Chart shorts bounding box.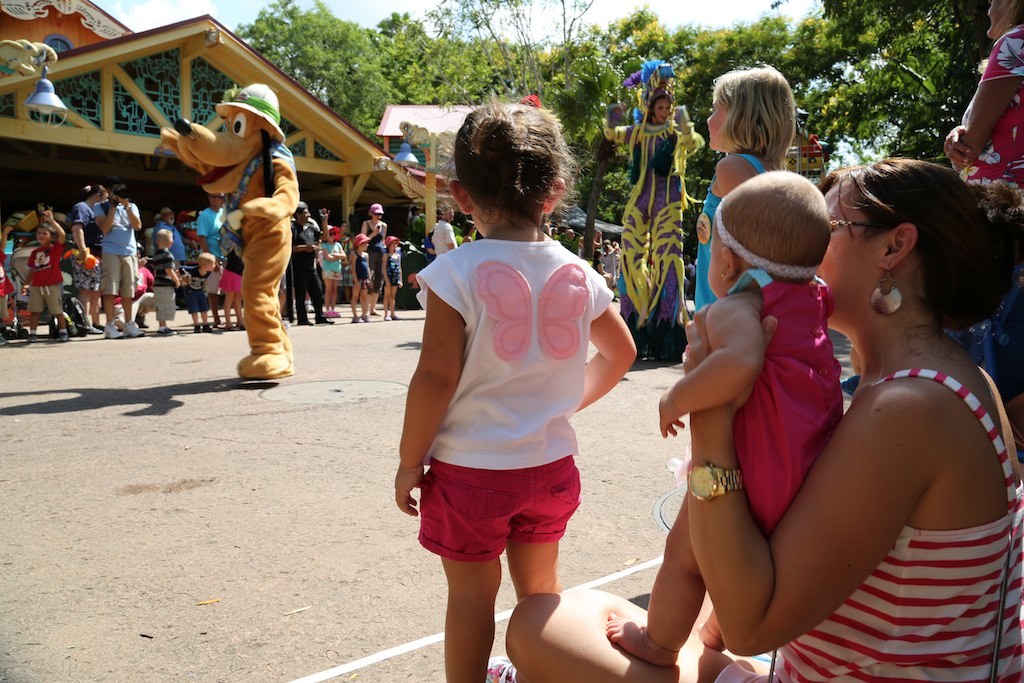
Charted: crop(188, 266, 206, 312).
